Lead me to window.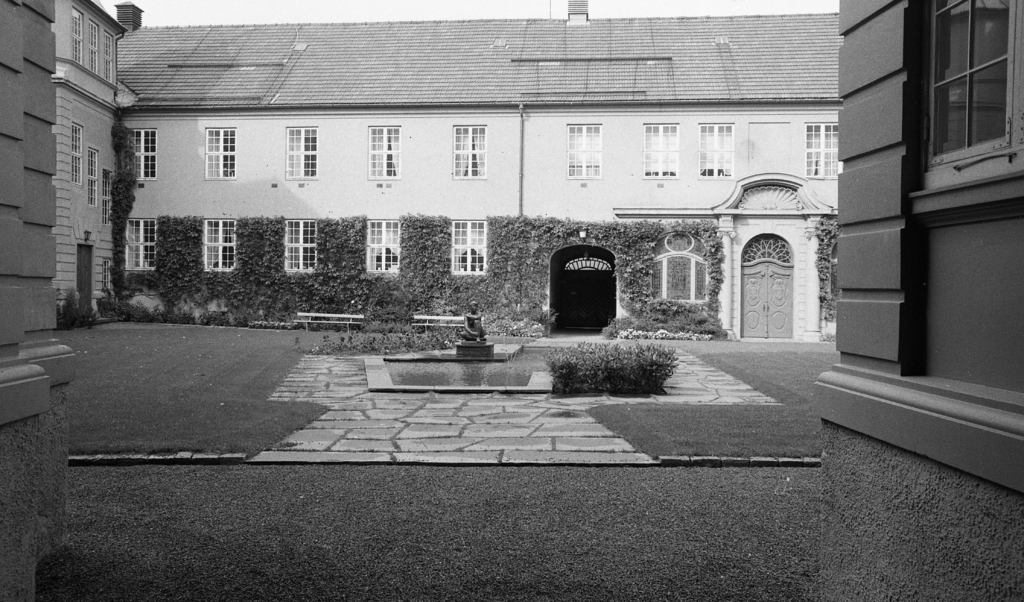
Lead to 72, 124, 84, 186.
